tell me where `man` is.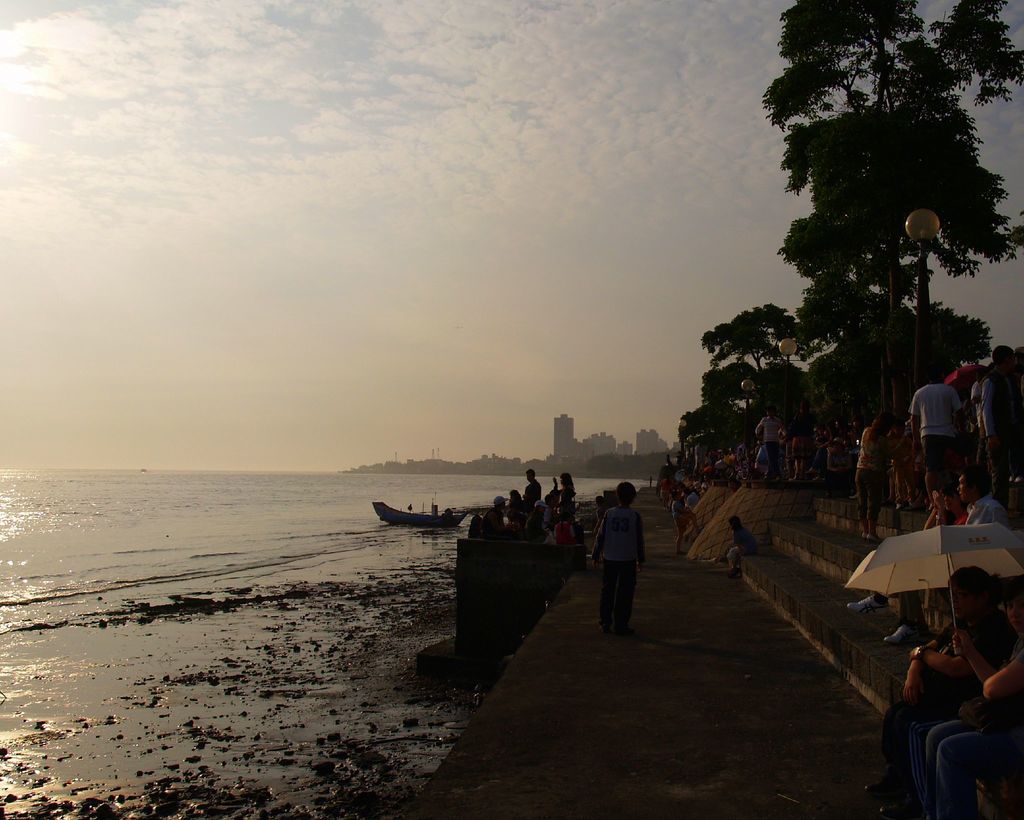
`man` is at (959,465,1012,528).
